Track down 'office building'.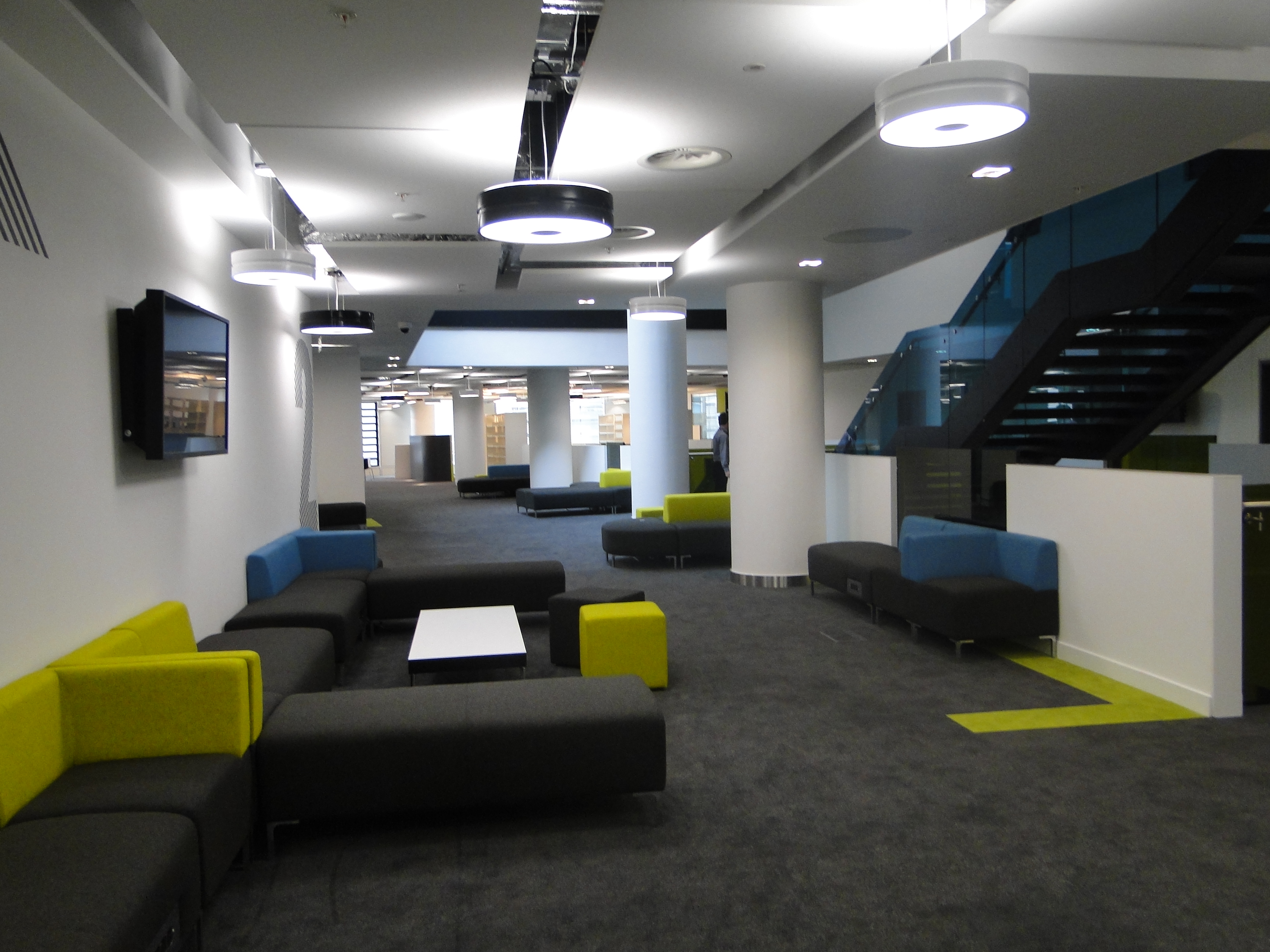
Tracked to [0, 0, 466, 349].
